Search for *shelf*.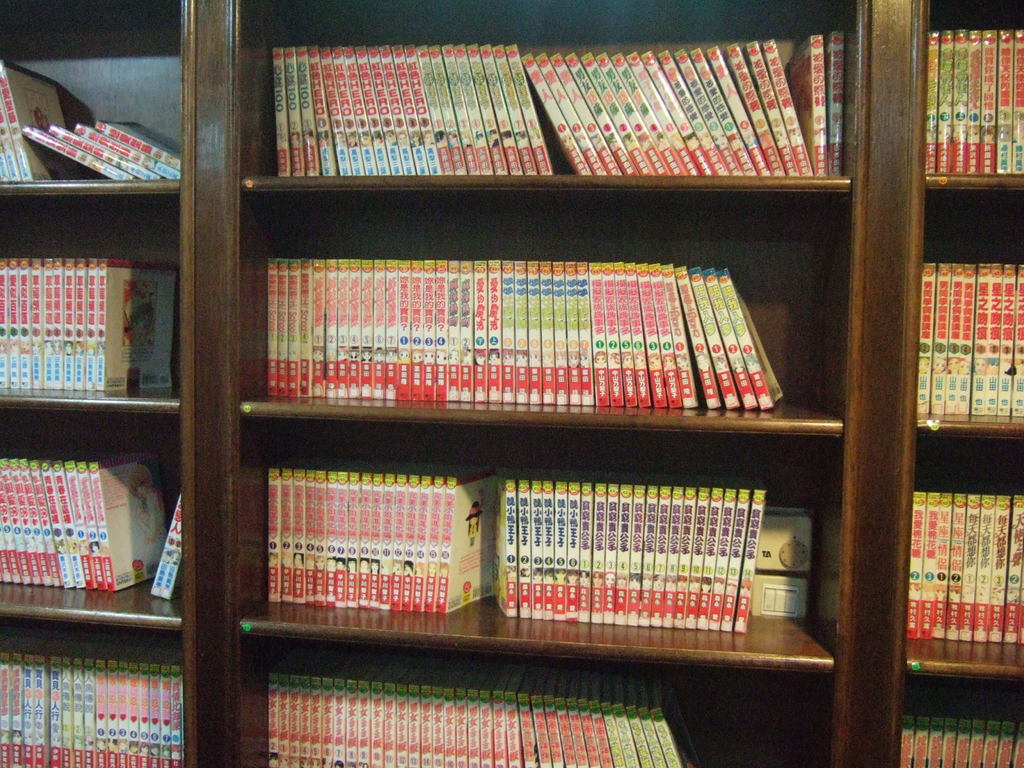
Found at <bbox>0, 186, 195, 424</bbox>.
